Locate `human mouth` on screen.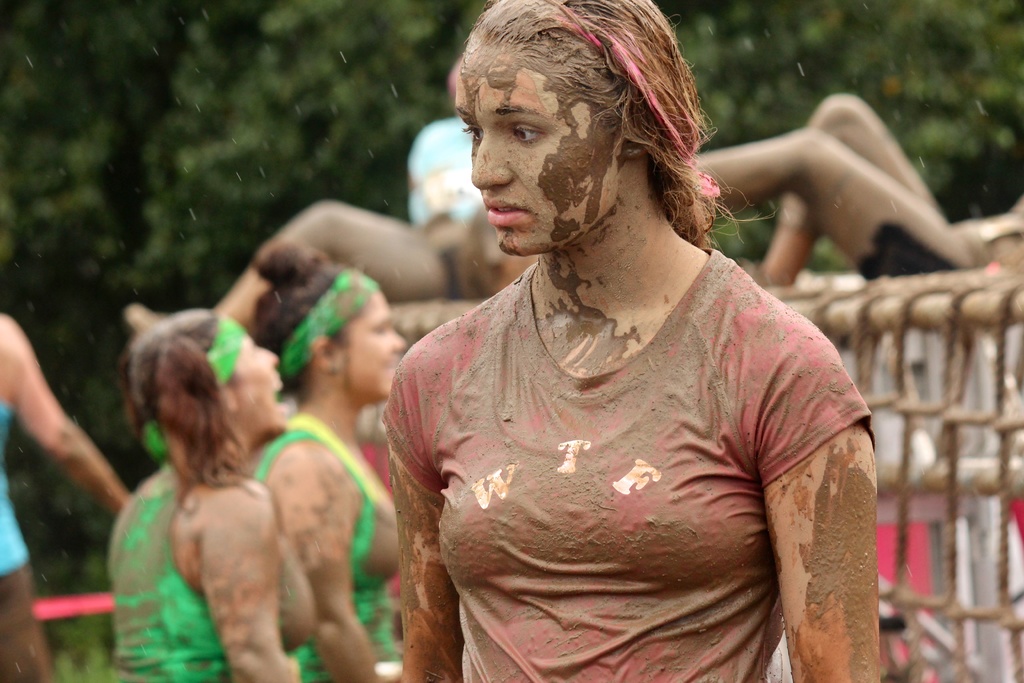
On screen at [x1=275, y1=379, x2=287, y2=411].
